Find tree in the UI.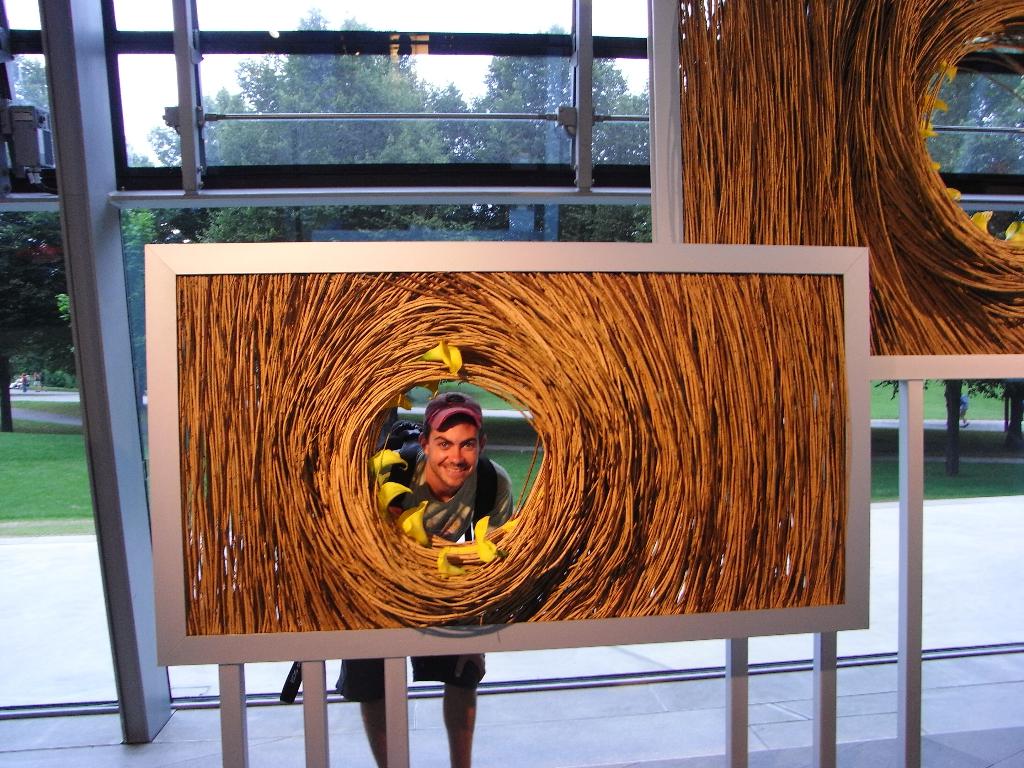
UI element at (left=60, top=150, right=154, bottom=426).
